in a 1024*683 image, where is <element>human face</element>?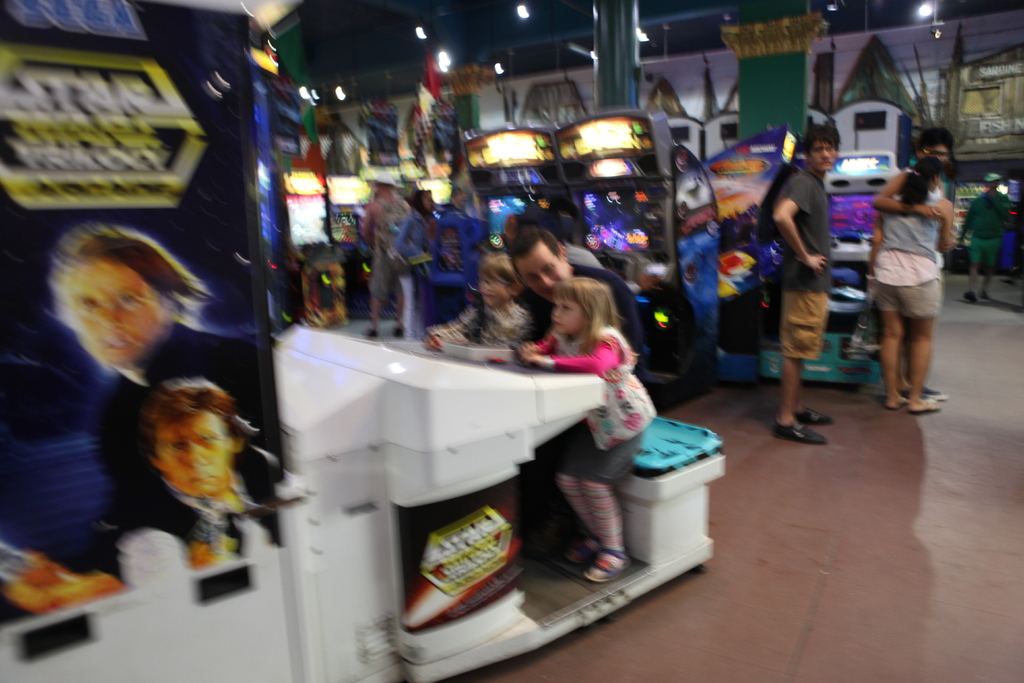
552 293 584 331.
